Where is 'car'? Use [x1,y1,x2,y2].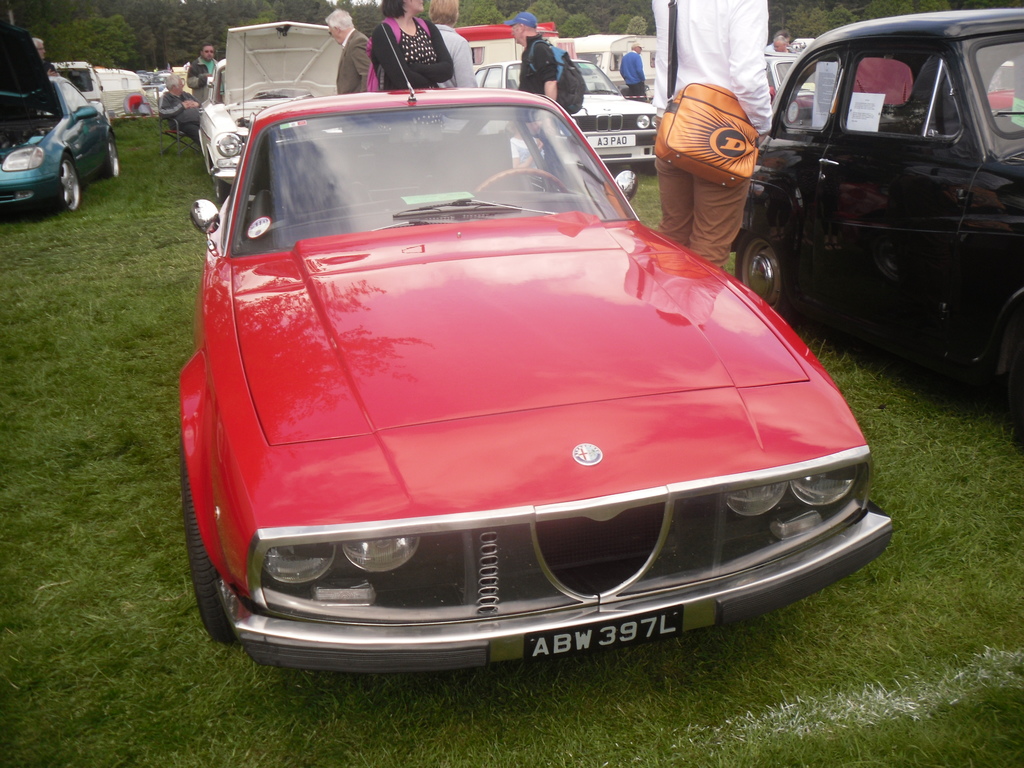
[0,80,124,223].
